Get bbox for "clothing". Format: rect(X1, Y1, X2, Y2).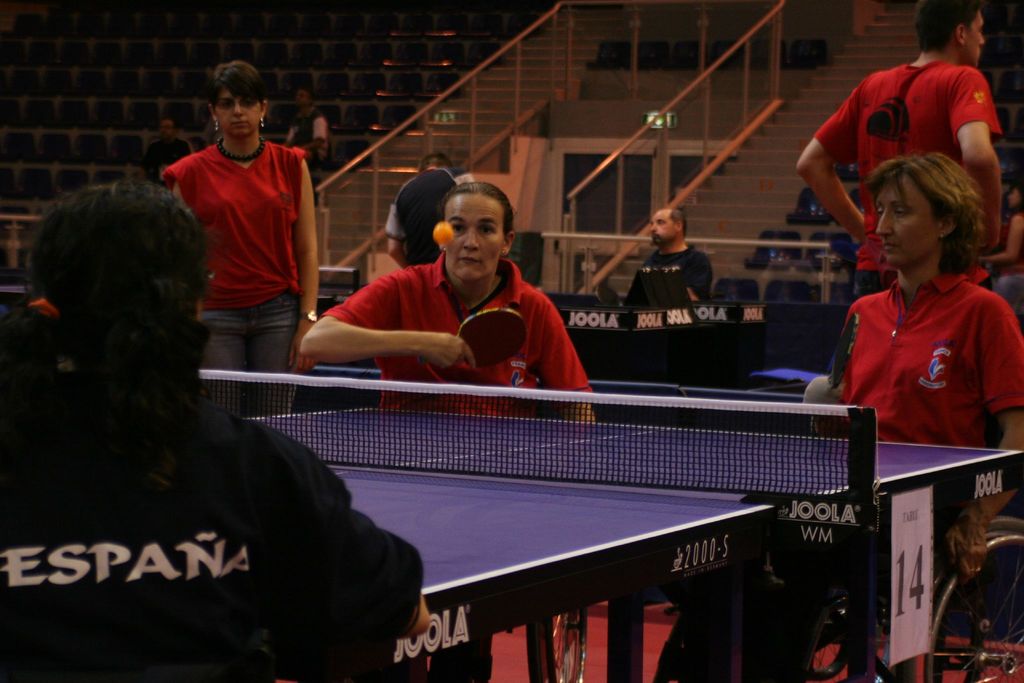
rect(378, 159, 465, 273).
